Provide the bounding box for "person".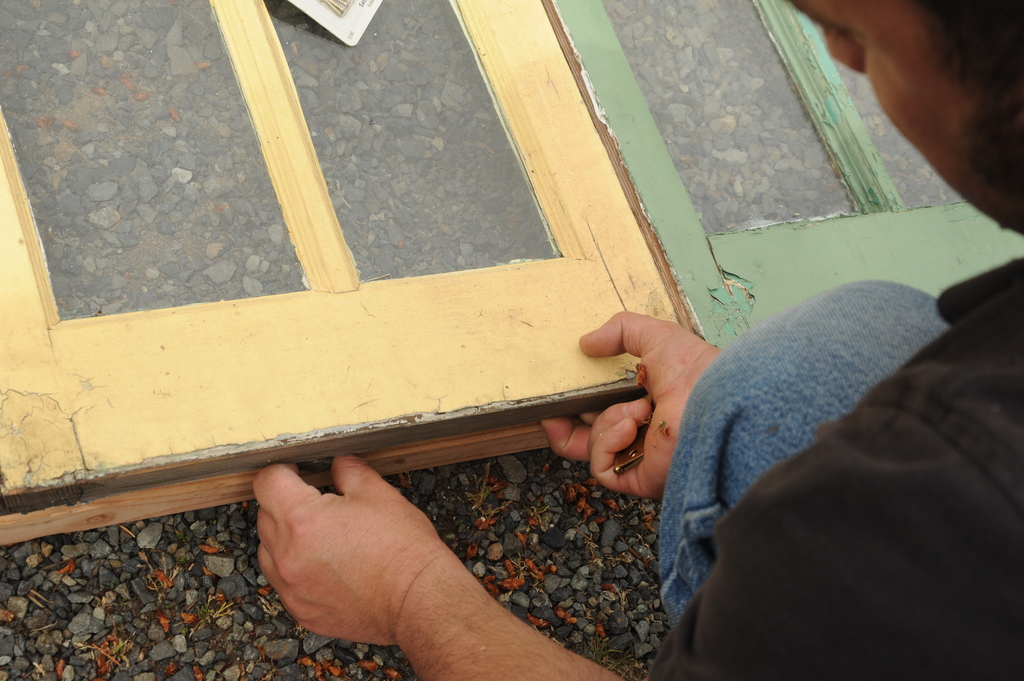
detection(252, 0, 1021, 680).
